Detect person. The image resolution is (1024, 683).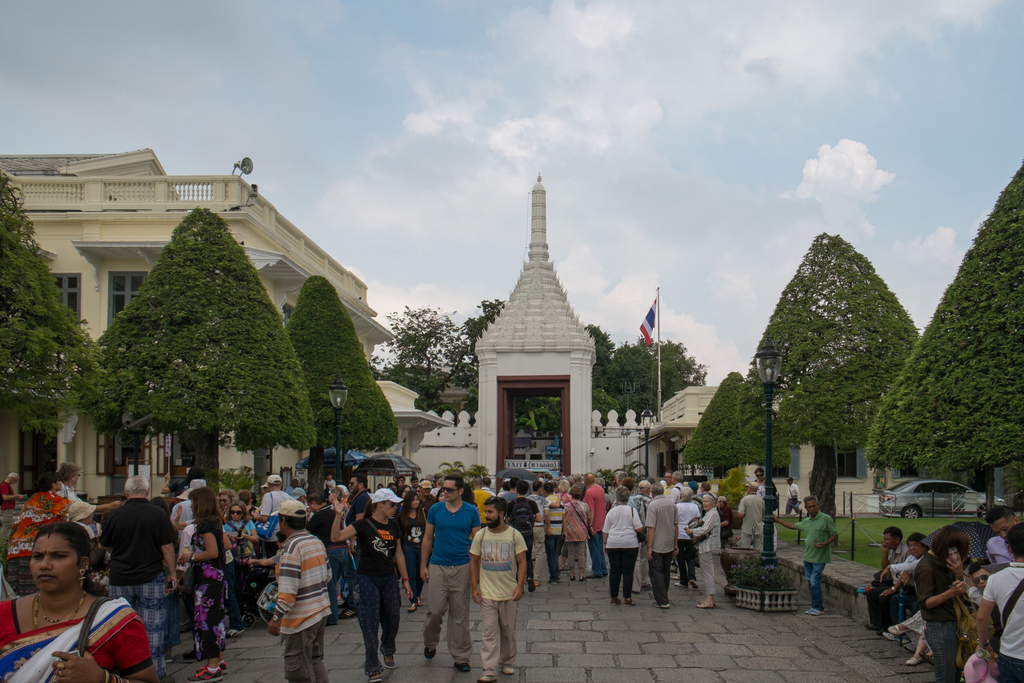
bbox(534, 477, 550, 592).
